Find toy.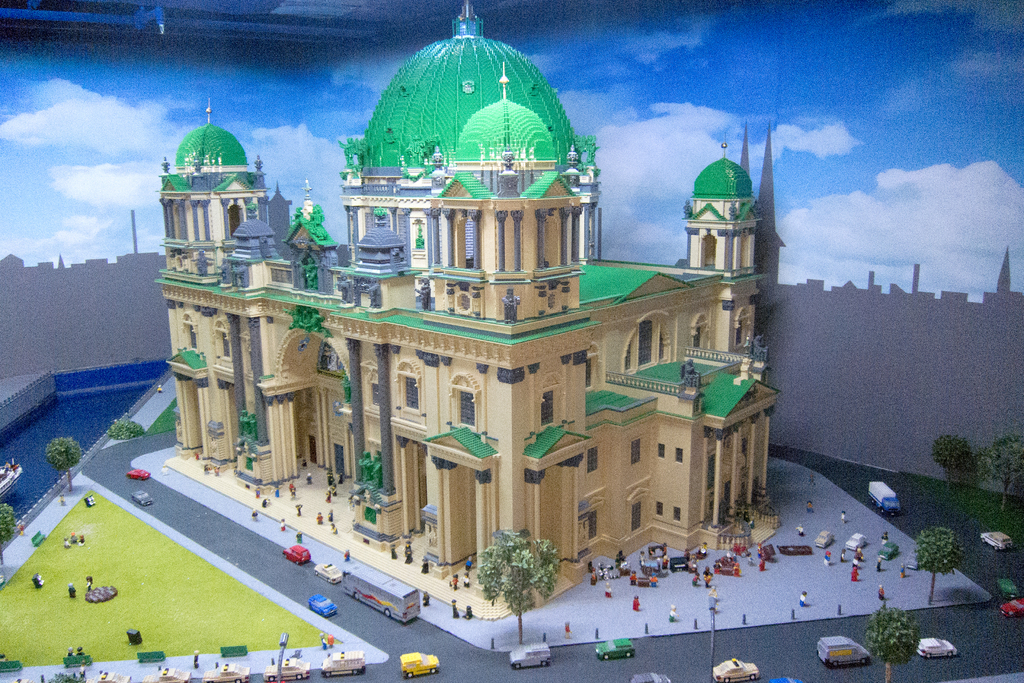
x1=913 y1=521 x2=963 y2=597.
